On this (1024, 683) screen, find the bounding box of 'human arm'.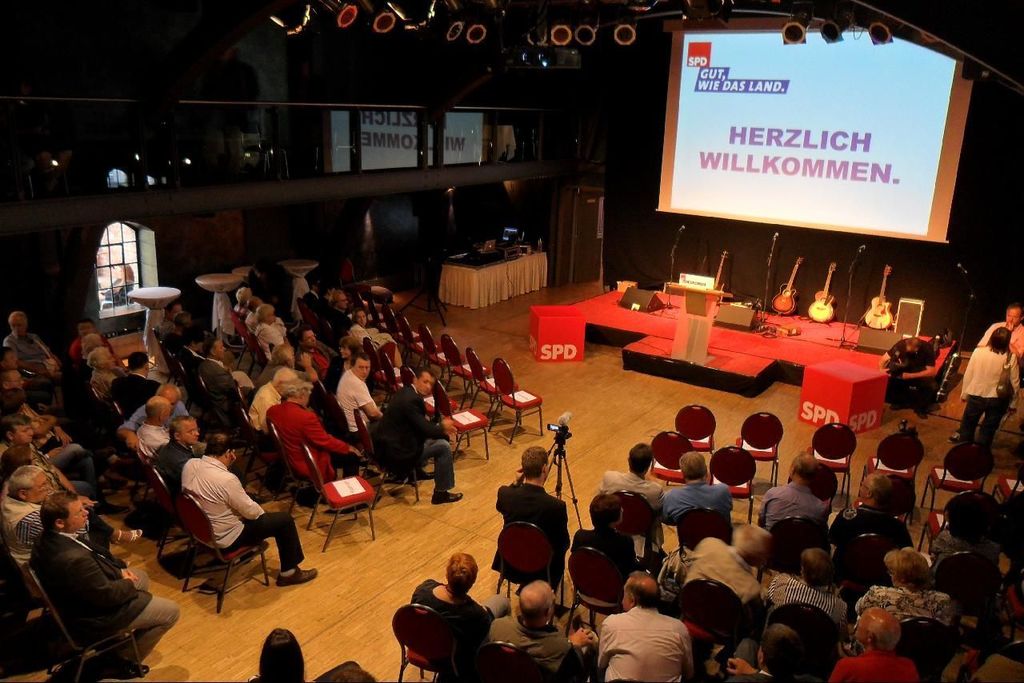
Bounding box: 85, 554, 120, 605.
